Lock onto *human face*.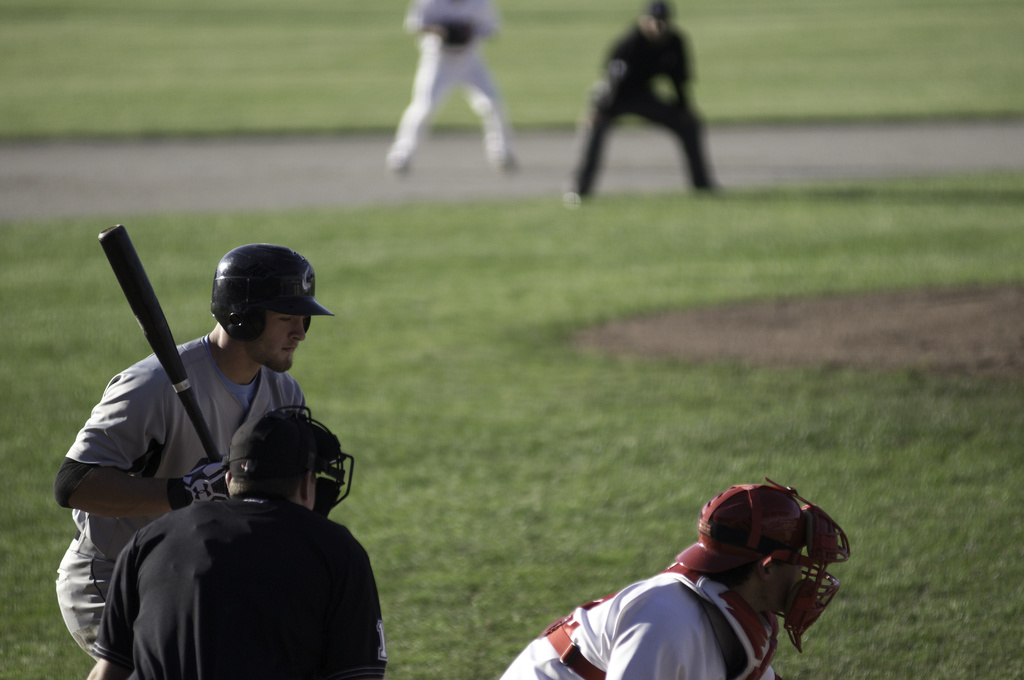
Locked: (x1=774, y1=555, x2=804, y2=601).
